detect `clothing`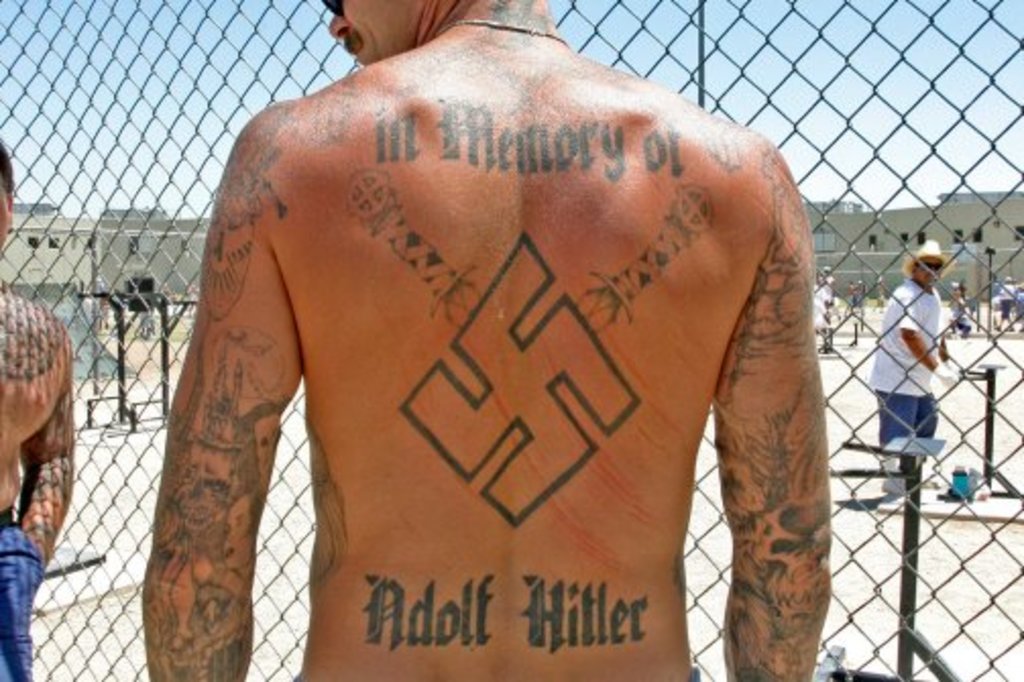
crop(865, 273, 945, 472)
